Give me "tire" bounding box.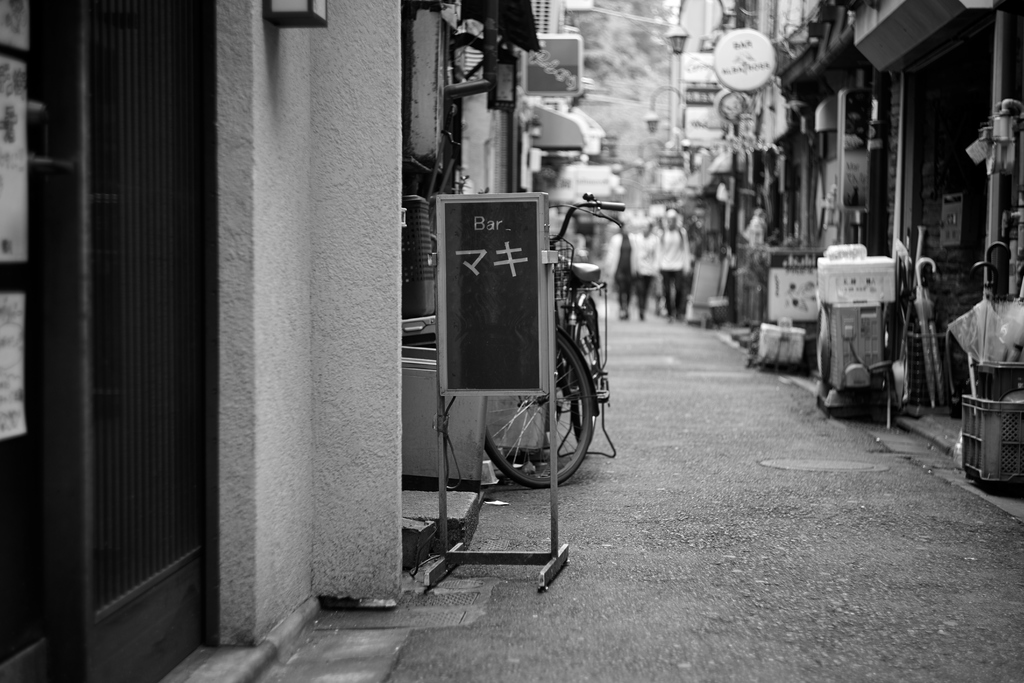
x1=572 y1=302 x2=605 y2=452.
